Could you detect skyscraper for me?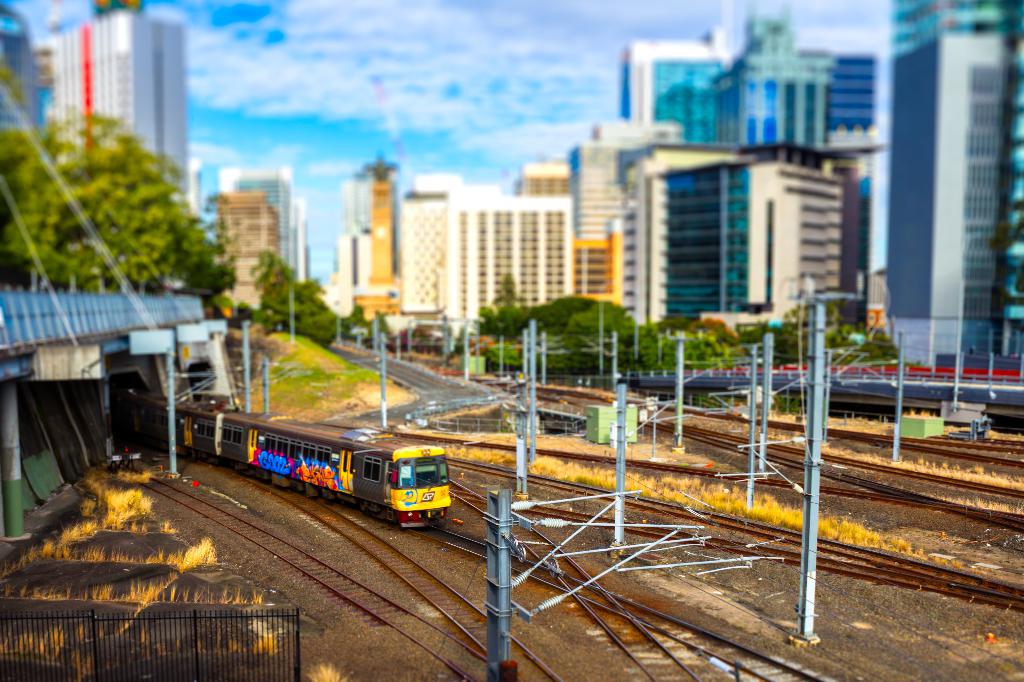
Detection result: bbox=(203, 152, 314, 298).
